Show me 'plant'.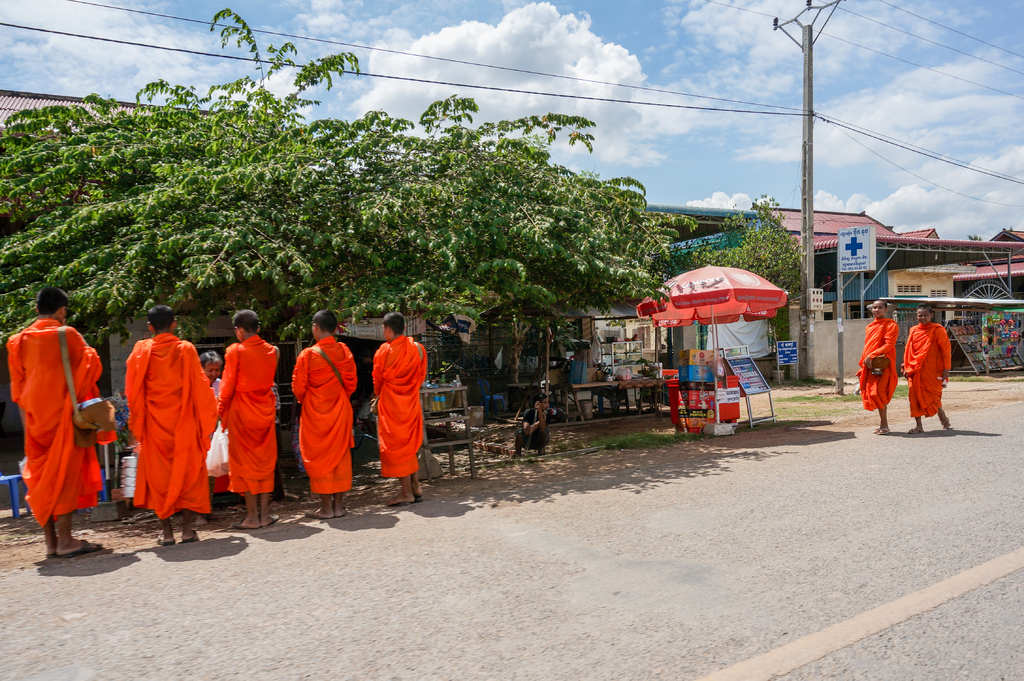
'plant' is here: 754,390,874,427.
